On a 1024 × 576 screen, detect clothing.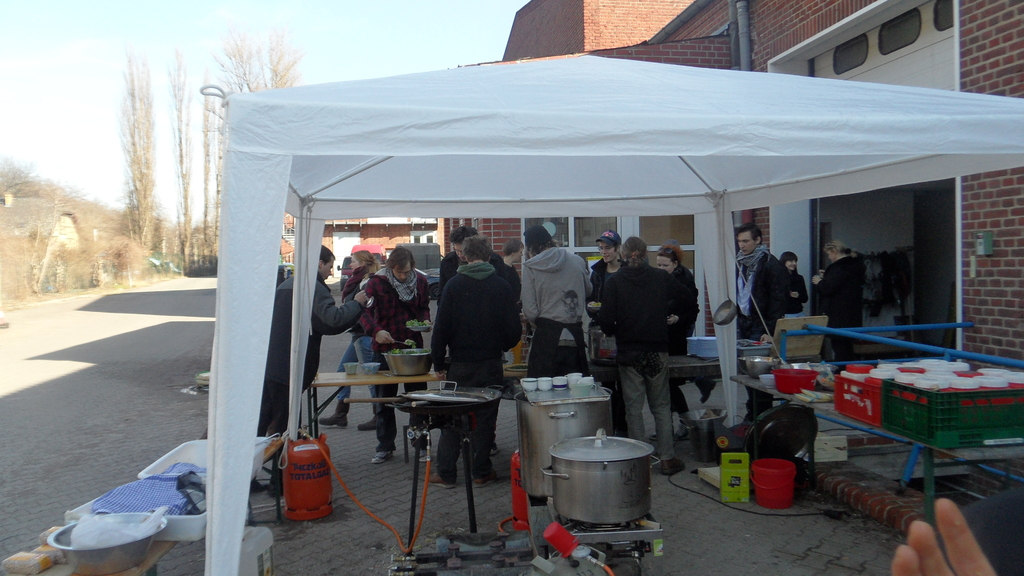
detection(601, 260, 677, 438).
